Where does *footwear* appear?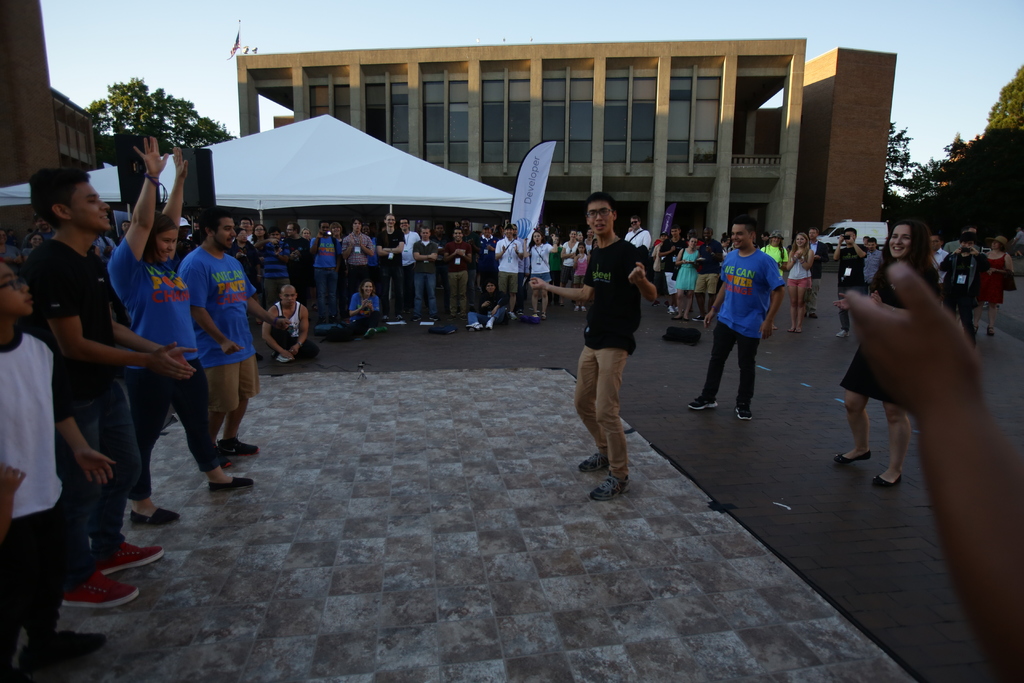
Appears at bbox=(675, 307, 685, 315).
